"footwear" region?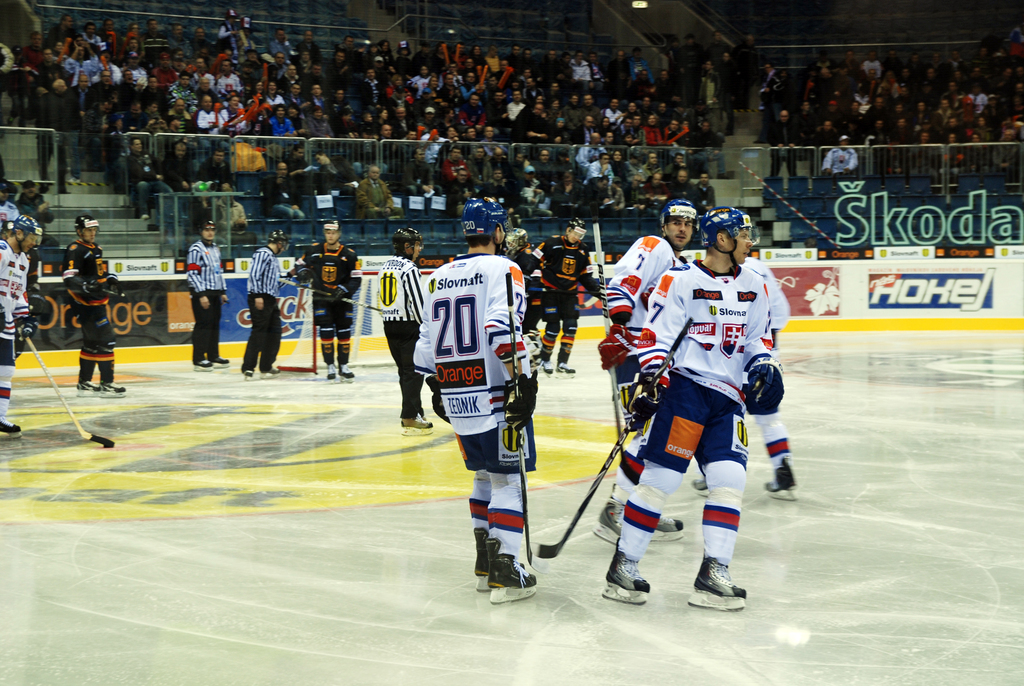
Rect(324, 365, 337, 380)
